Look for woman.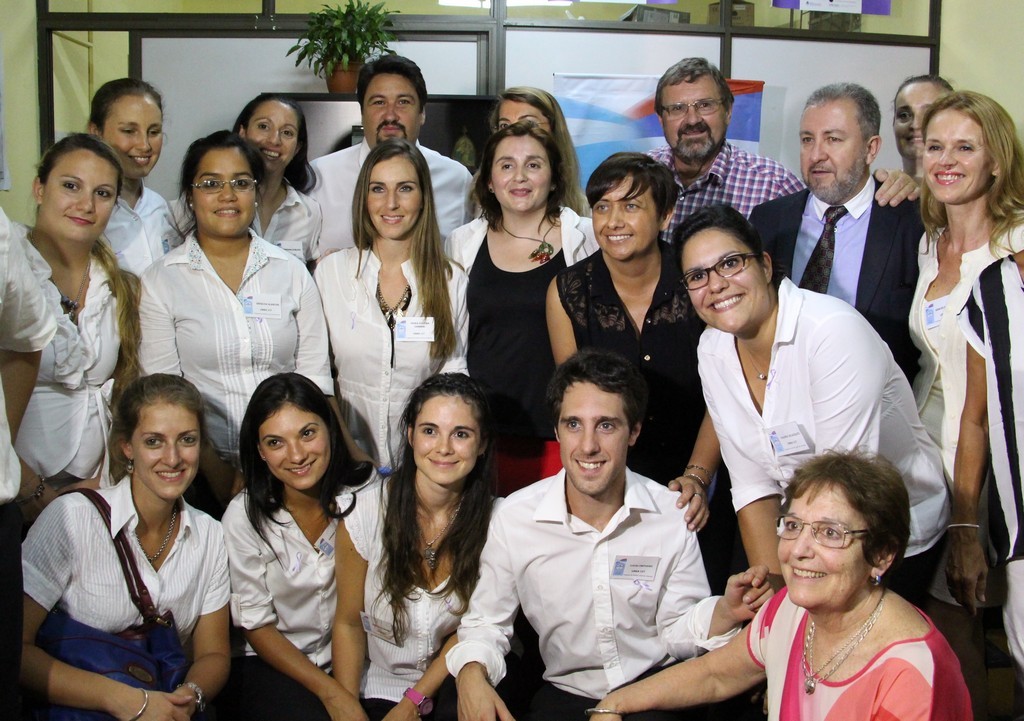
Found: 83, 81, 184, 277.
